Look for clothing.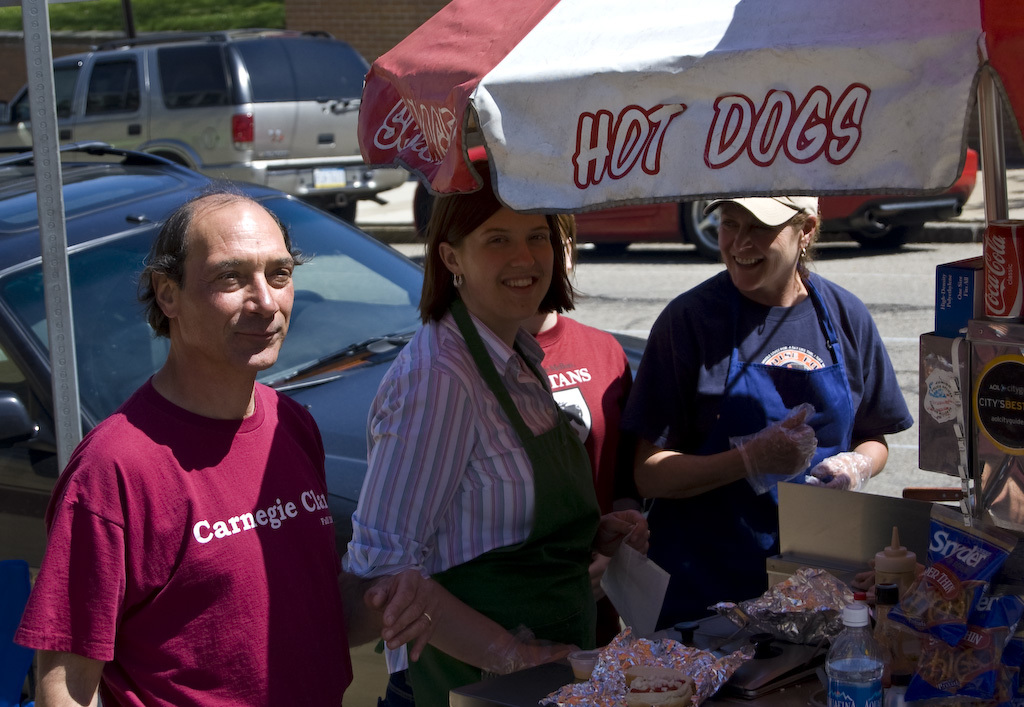
Found: {"left": 48, "top": 328, "right": 330, "bottom": 697}.
